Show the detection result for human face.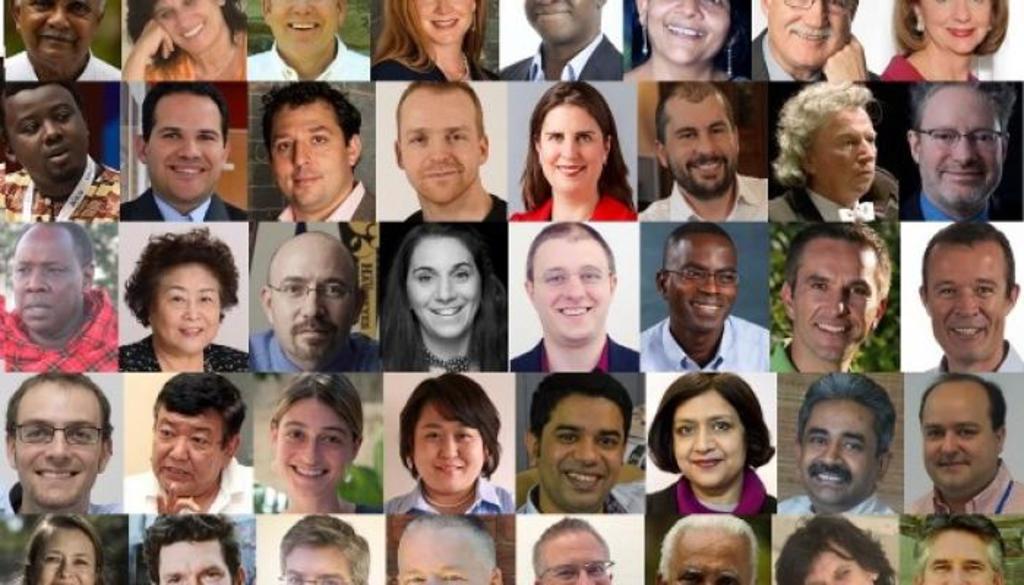
region(10, 86, 89, 183).
